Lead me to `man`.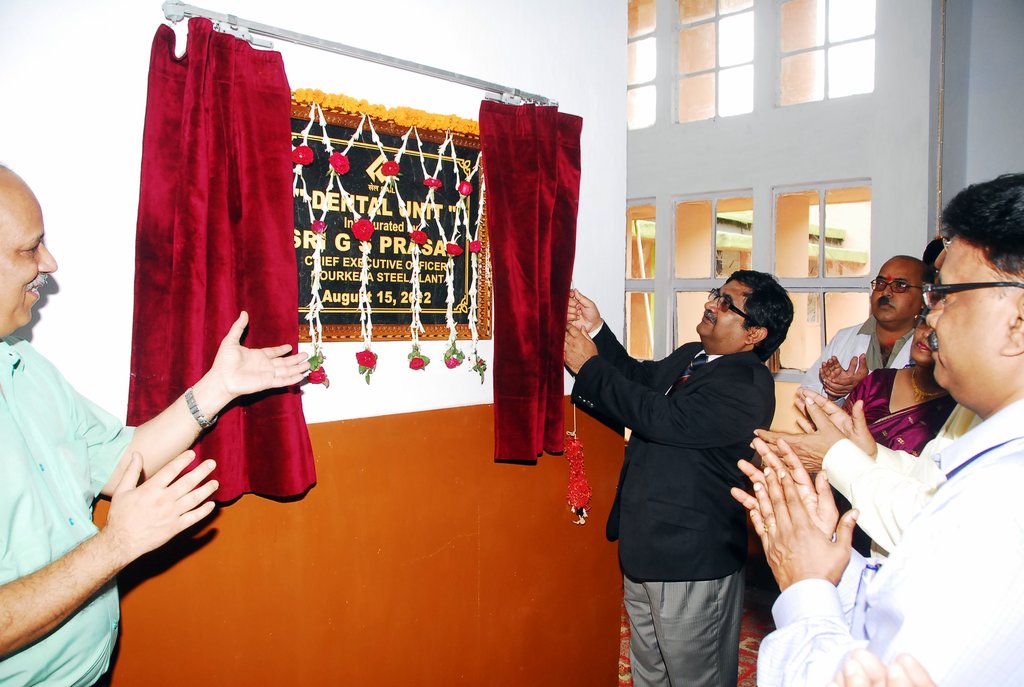
Lead to Rect(0, 151, 318, 686).
